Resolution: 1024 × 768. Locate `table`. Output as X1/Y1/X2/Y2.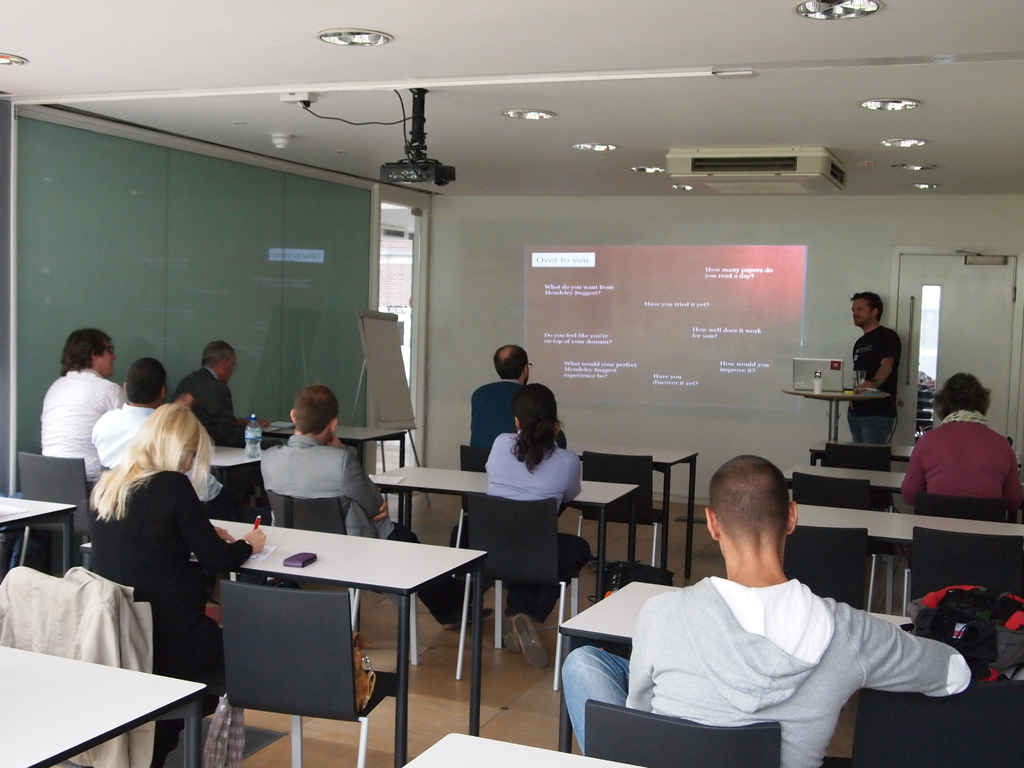
0/490/79/580.
